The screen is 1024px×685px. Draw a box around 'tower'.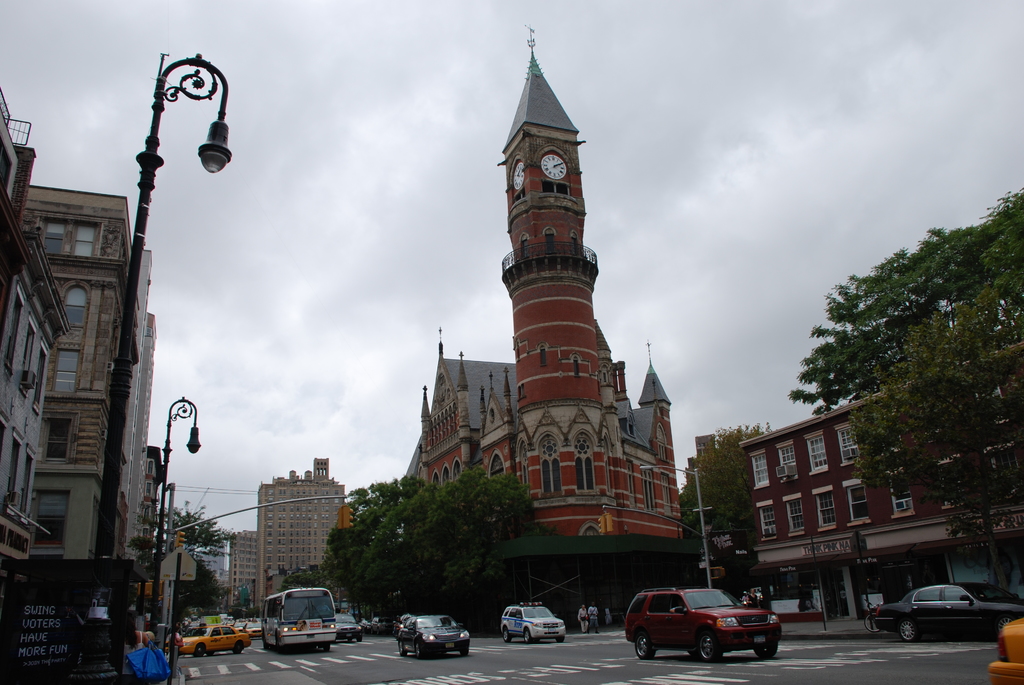
399 24 680 534.
